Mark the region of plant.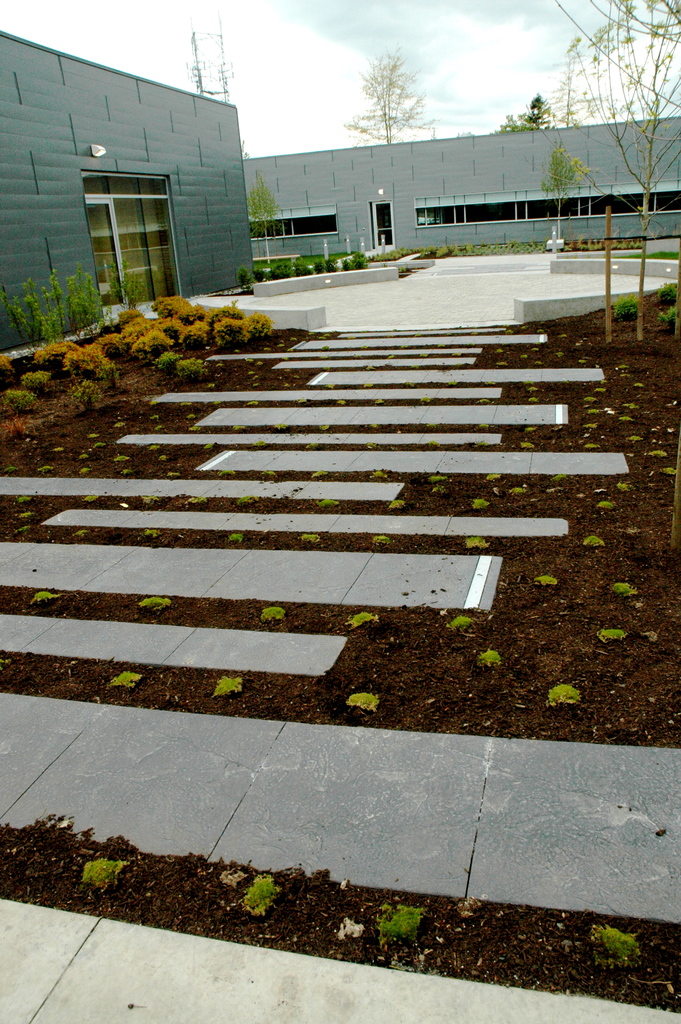
Region: (left=585, top=438, right=599, bottom=451).
